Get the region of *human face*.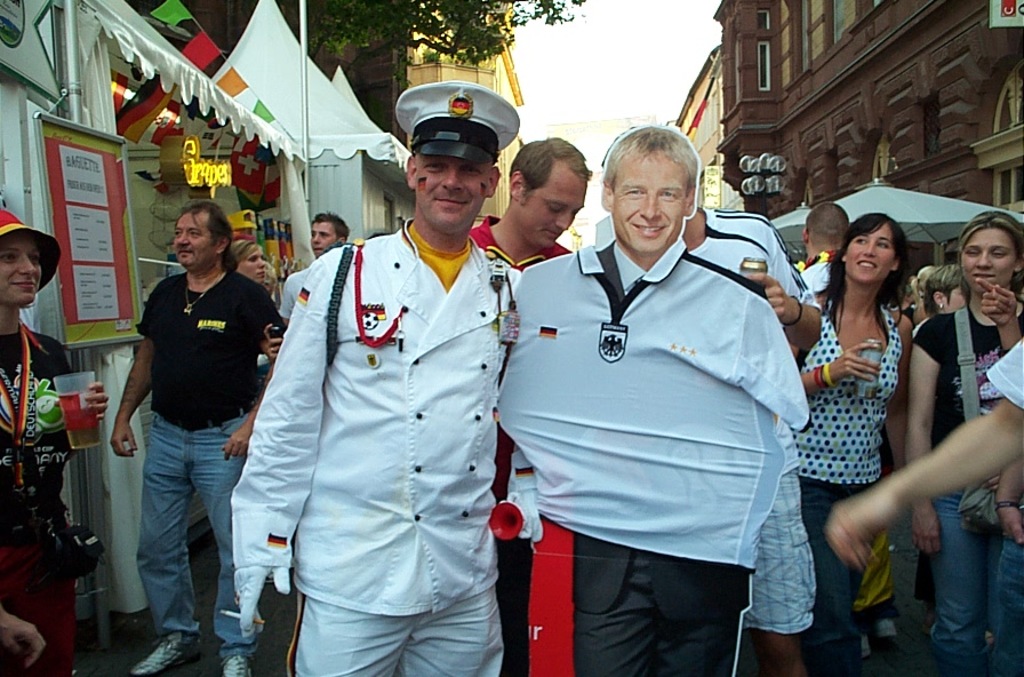
pyautogui.locateOnScreen(960, 222, 1014, 286).
